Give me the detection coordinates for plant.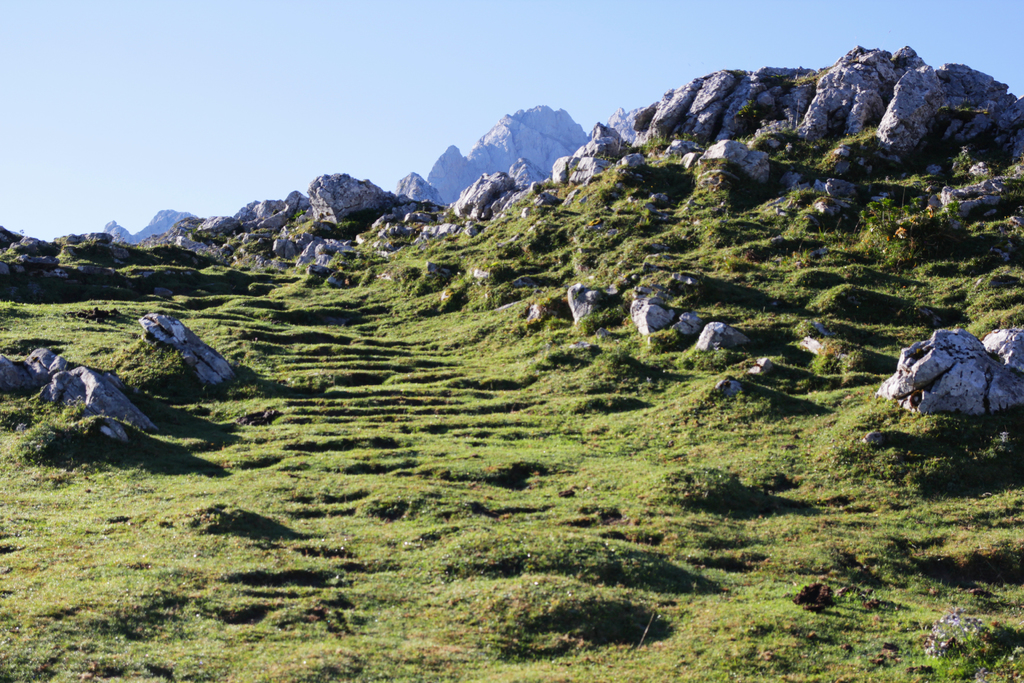
[756, 104, 799, 135].
